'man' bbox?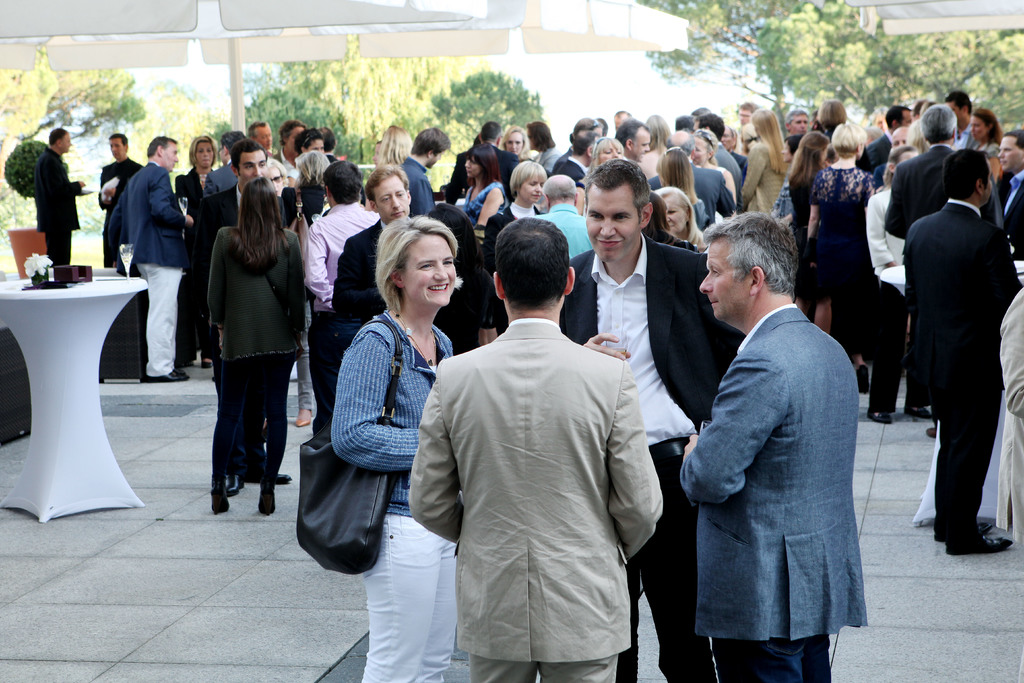
l=270, t=119, r=306, b=172
